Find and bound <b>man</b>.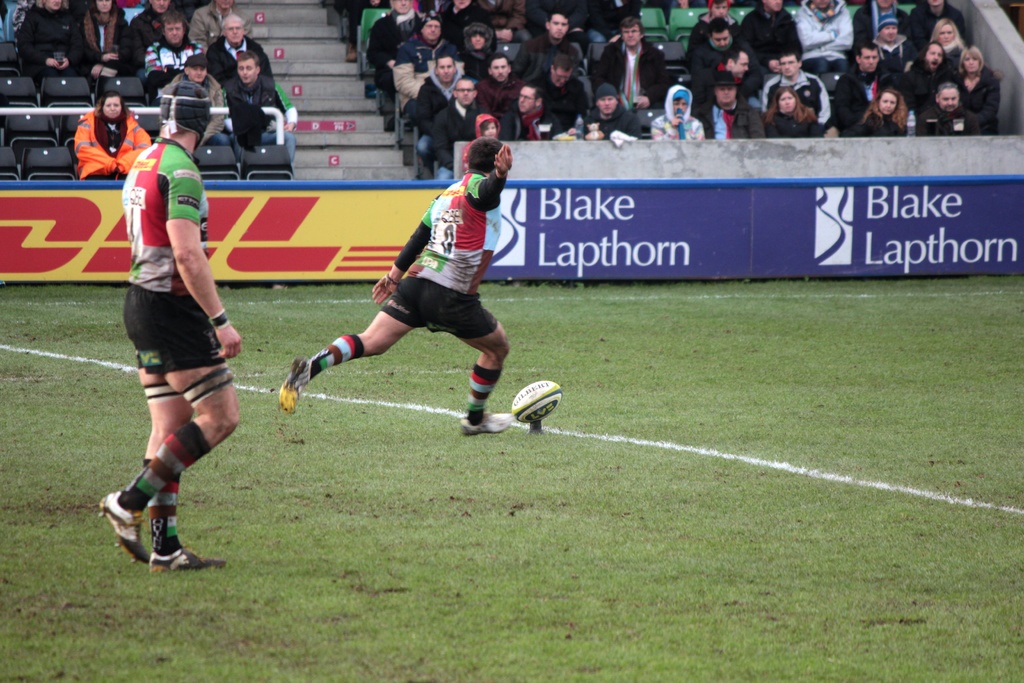
Bound: [left=687, top=17, right=756, bottom=95].
